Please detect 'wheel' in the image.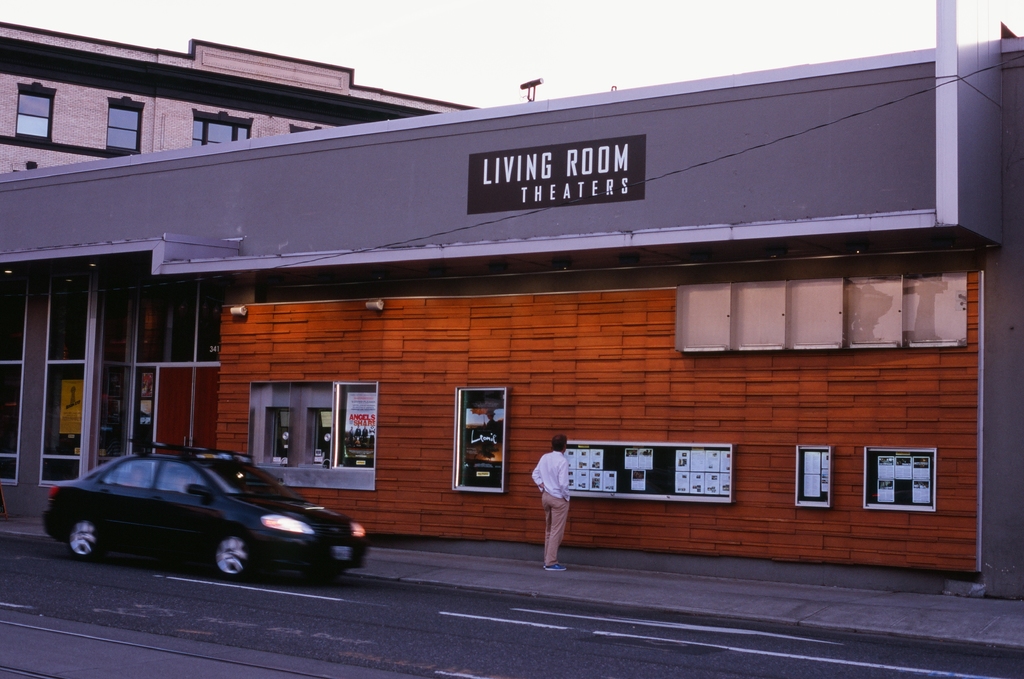
rect(49, 508, 106, 574).
